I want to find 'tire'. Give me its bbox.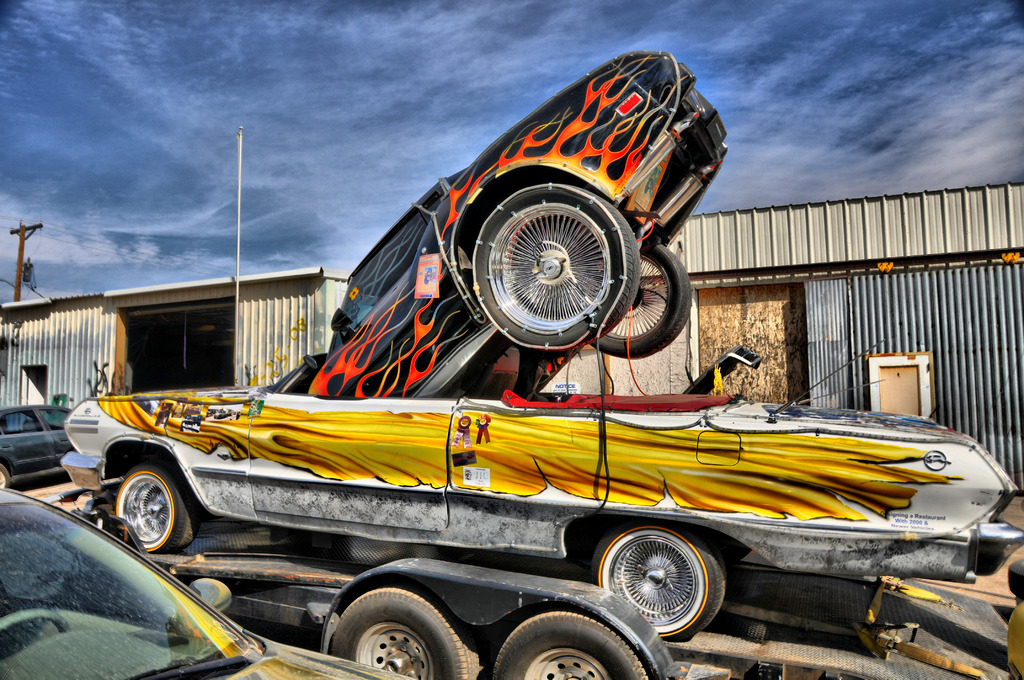
crop(0, 465, 12, 492).
